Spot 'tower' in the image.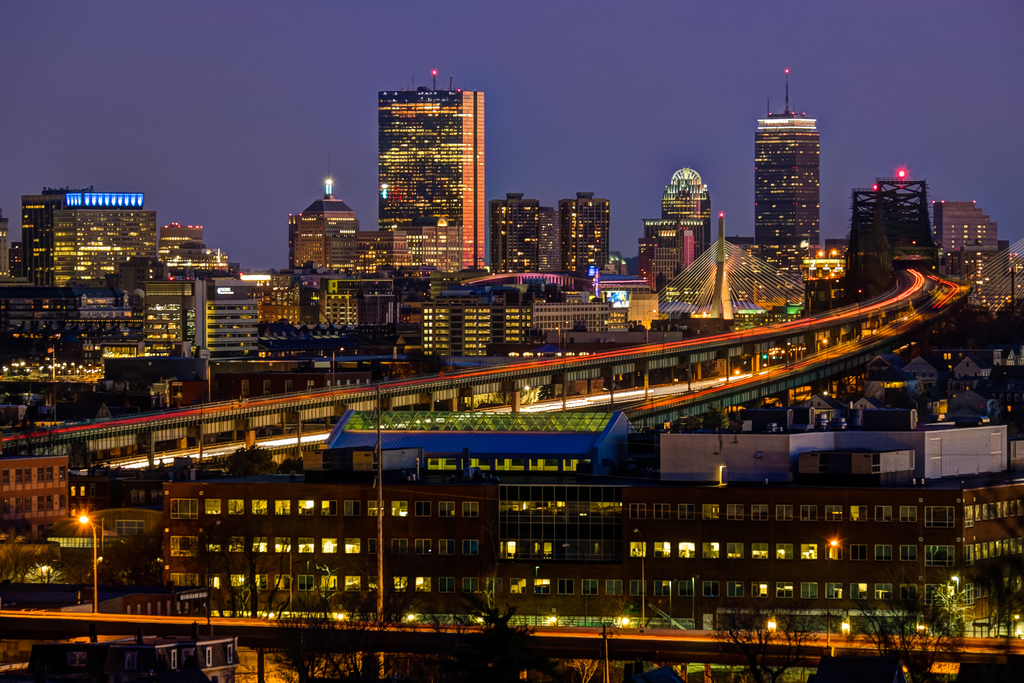
'tower' found at bbox=(351, 48, 500, 296).
